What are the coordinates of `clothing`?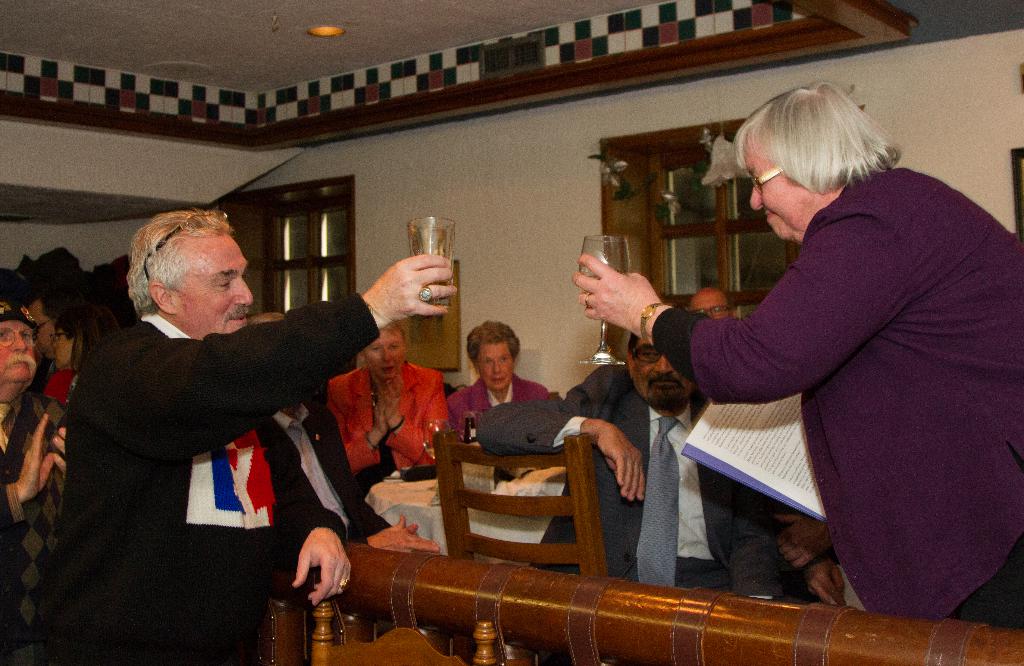
x1=250 y1=401 x2=375 y2=544.
